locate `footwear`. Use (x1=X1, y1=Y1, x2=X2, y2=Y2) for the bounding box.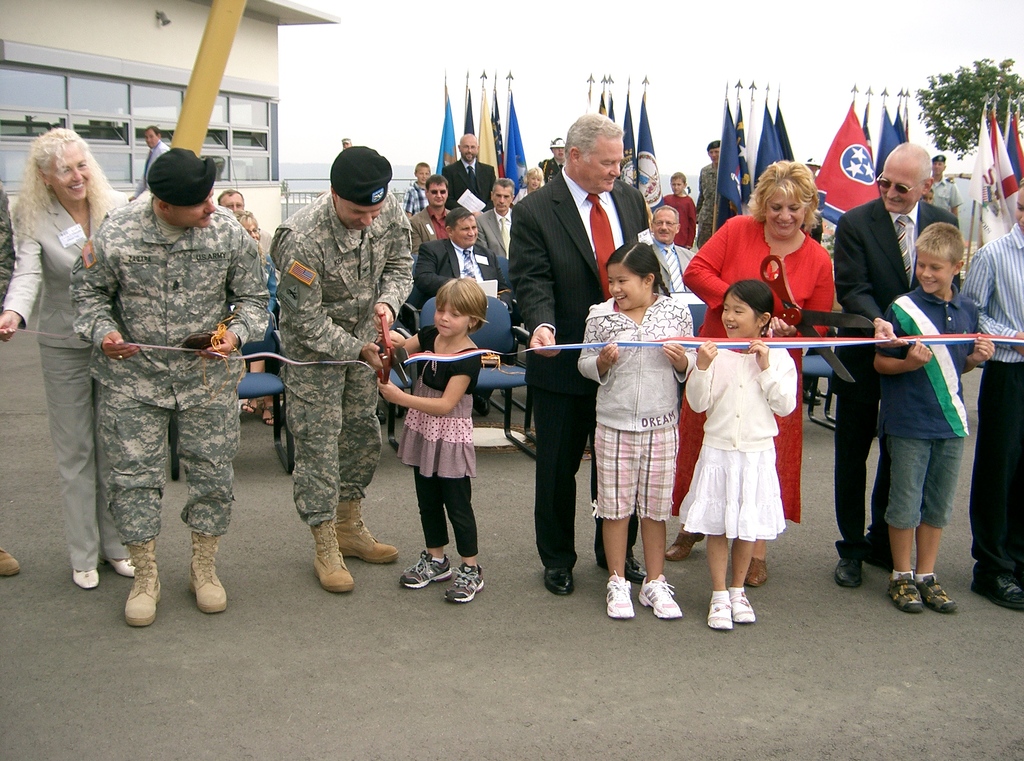
(x1=972, y1=569, x2=1023, y2=610).
